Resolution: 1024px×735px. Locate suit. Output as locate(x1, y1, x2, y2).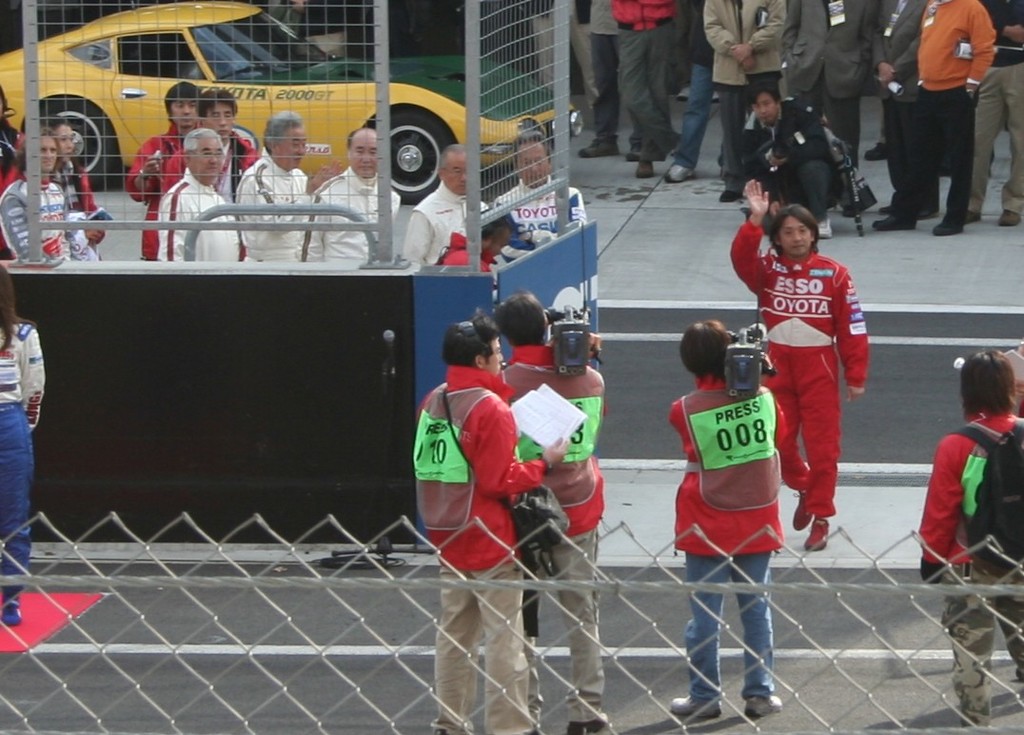
locate(777, 0, 884, 209).
